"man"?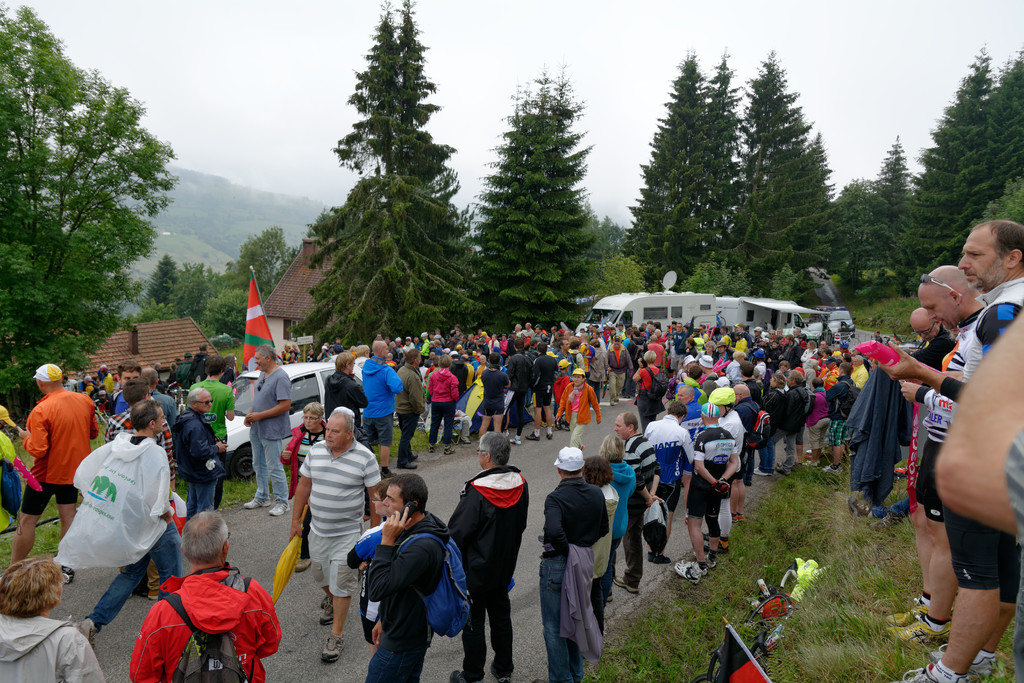
<box>447,432,534,682</box>
